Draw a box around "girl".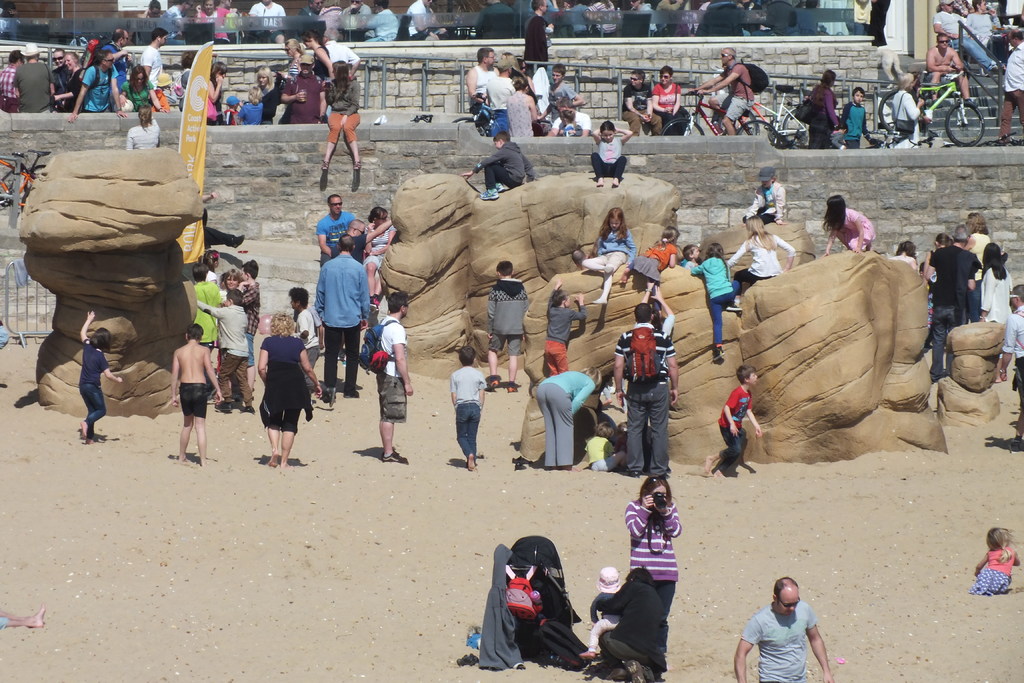
bbox=(200, 62, 231, 124).
